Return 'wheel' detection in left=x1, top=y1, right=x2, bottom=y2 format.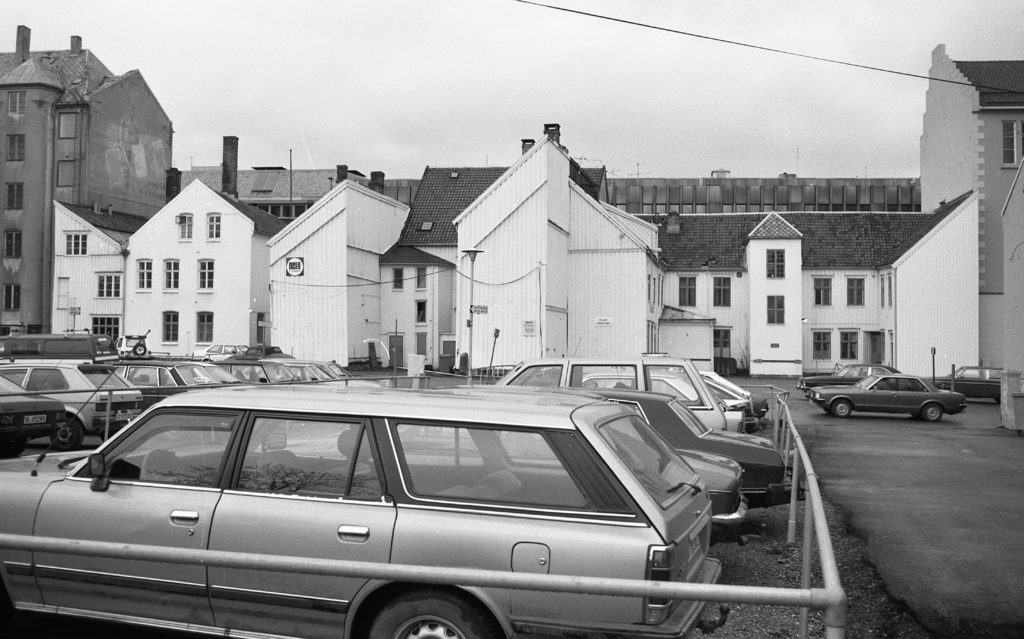
left=922, top=403, right=943, bottom=420.
